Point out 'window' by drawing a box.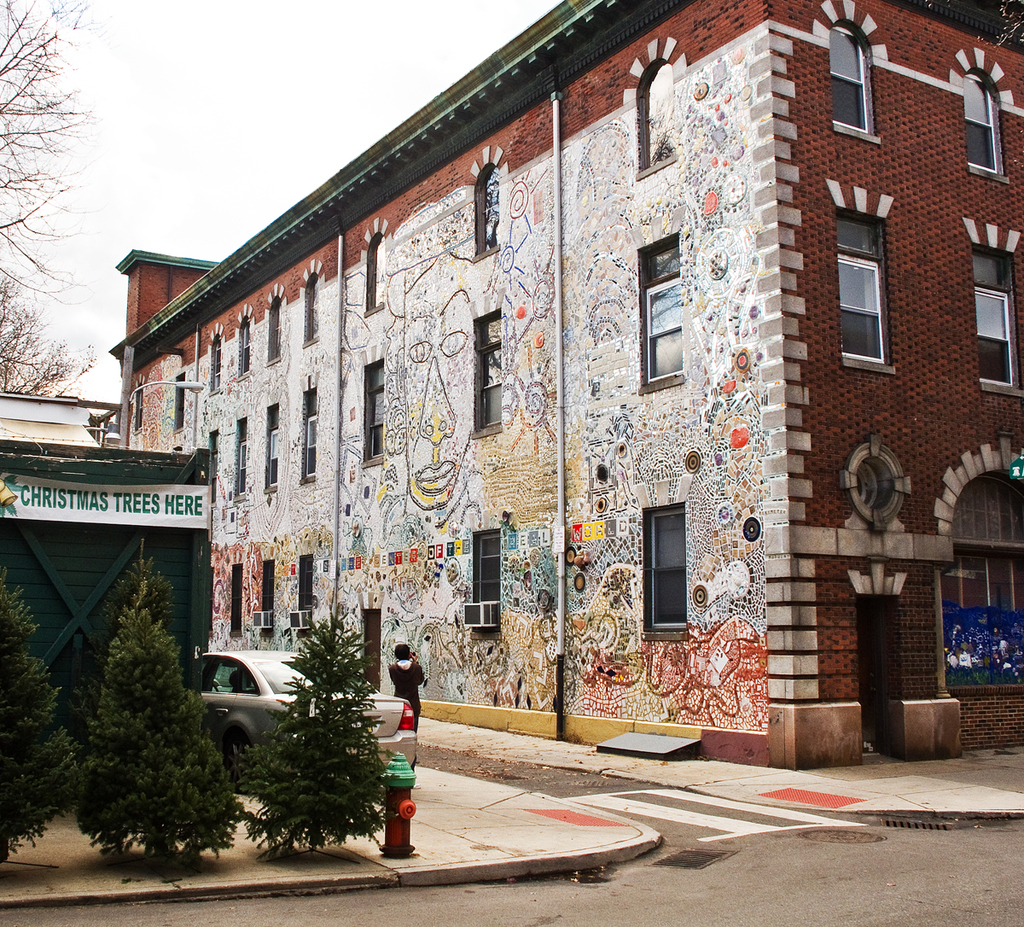
(left=471, top=298, right=511, bottom=431).
